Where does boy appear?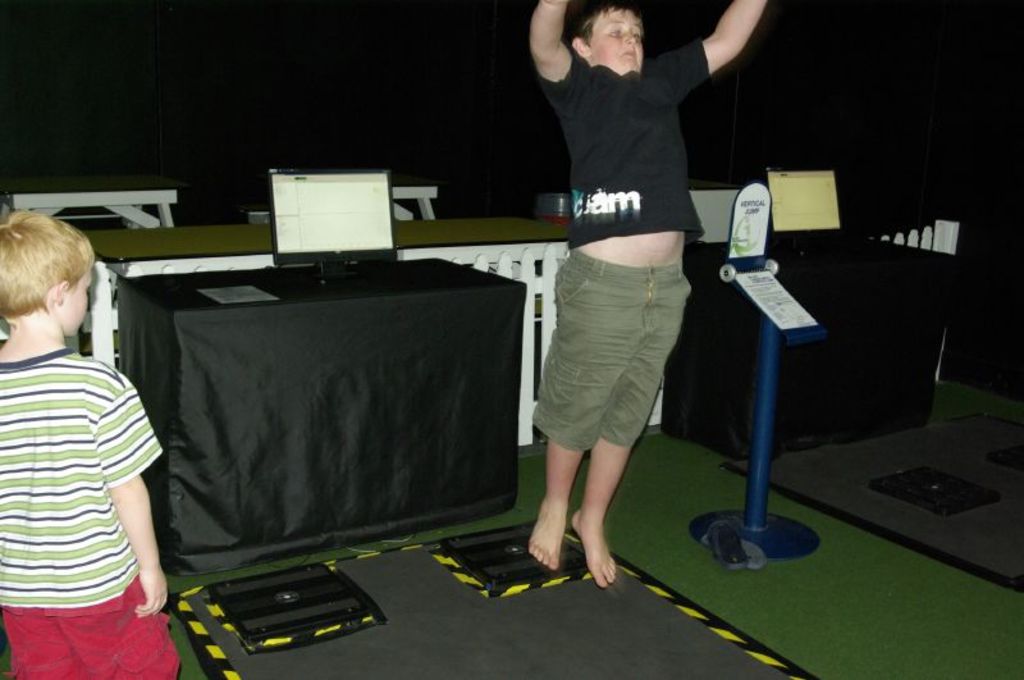
Appears at (left=0, top=213, right=179, bottom=679).
